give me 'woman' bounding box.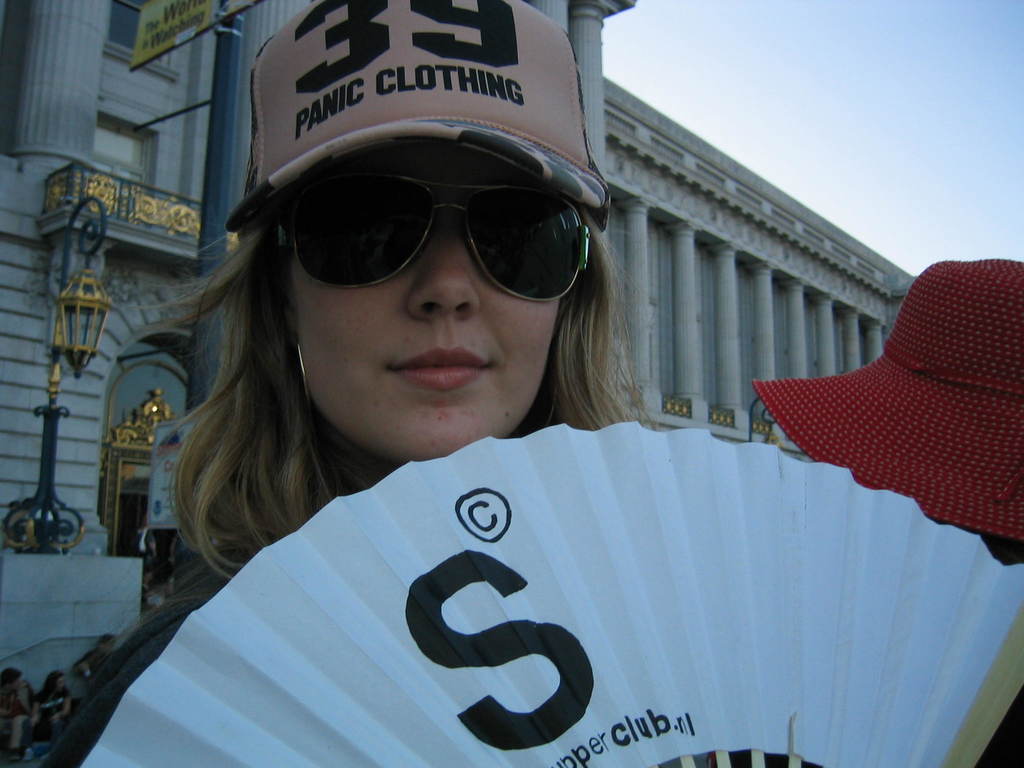
x1=15 y1=0 x2=669 y2=767.
